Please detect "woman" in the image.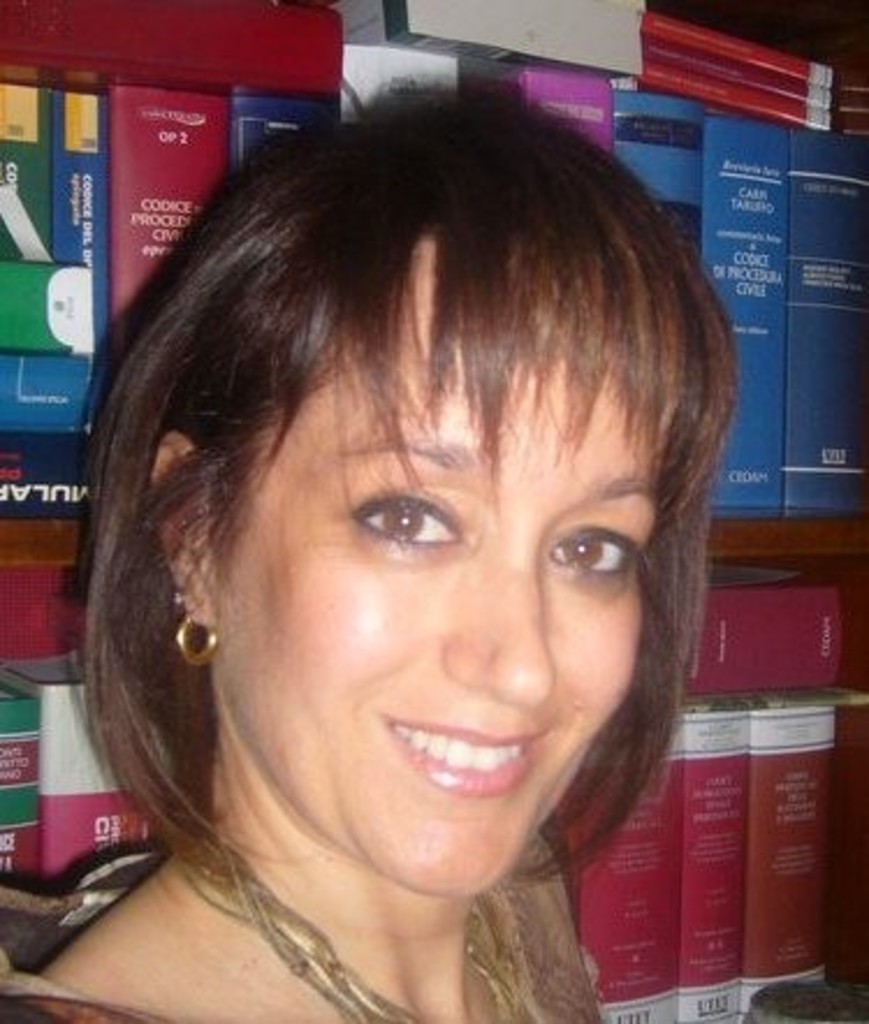
[16, 65, 790, 1023].
